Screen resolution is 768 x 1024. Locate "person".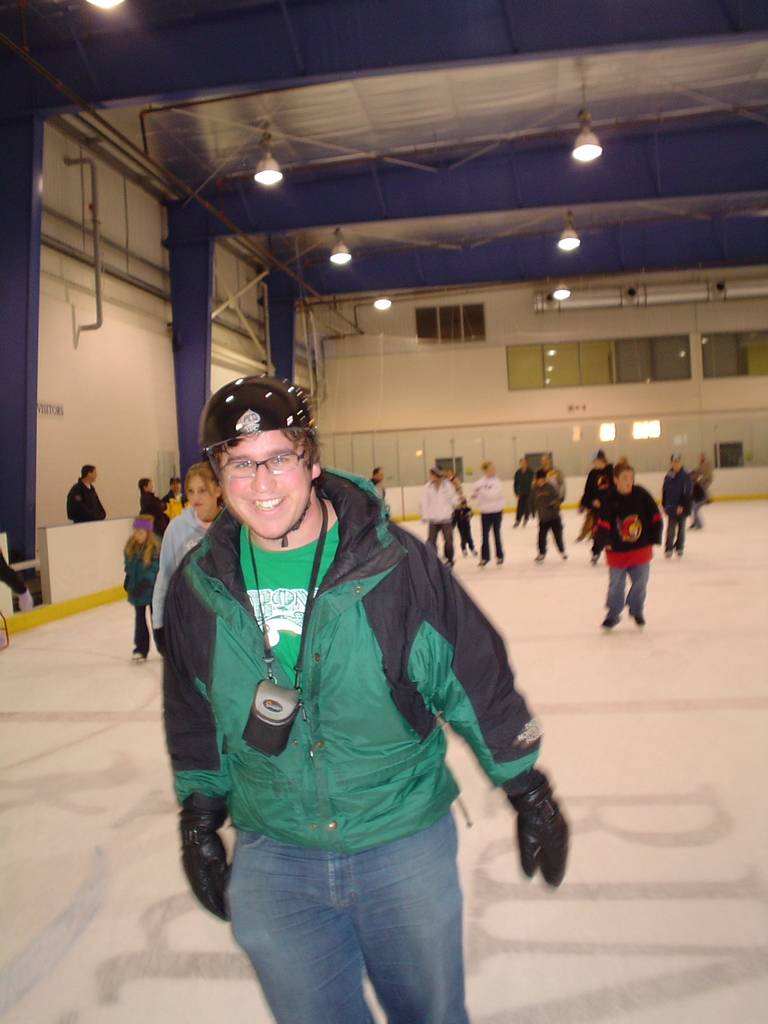
{"left": 157, "top": 371, "right": 574, "bottom": 1023}.
